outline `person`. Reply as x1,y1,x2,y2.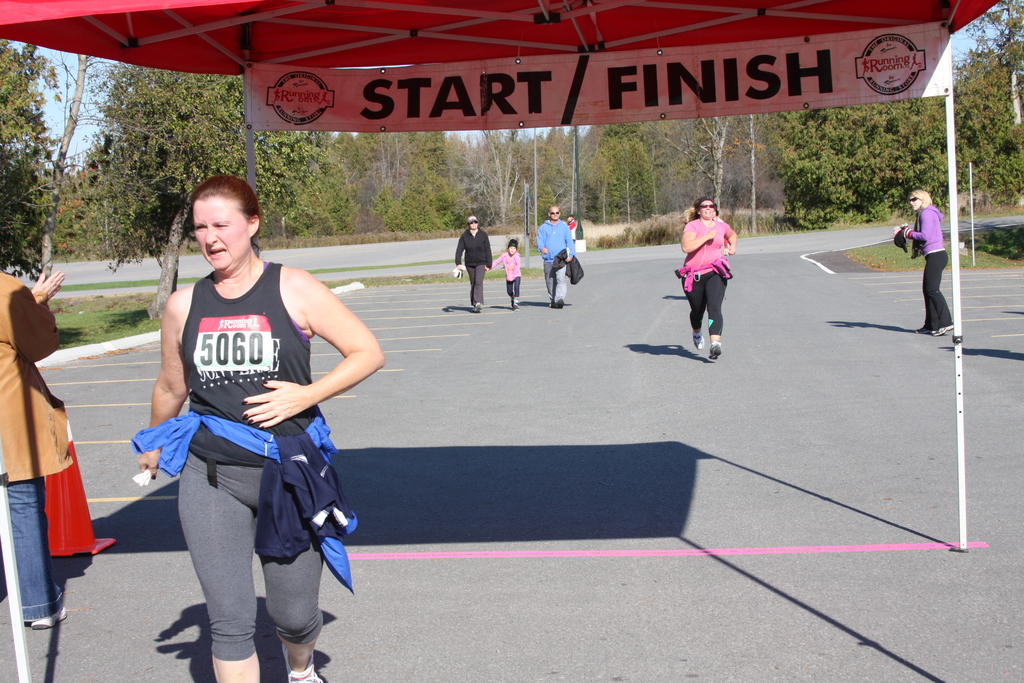
488,237,526,303.
